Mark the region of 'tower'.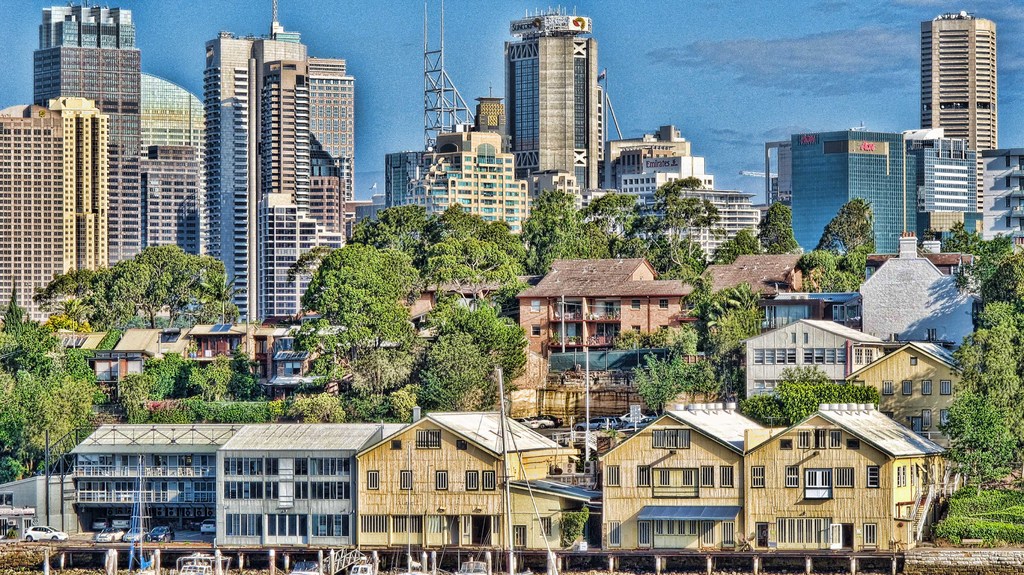
Region: select_region(204, 30, 295, 328).
